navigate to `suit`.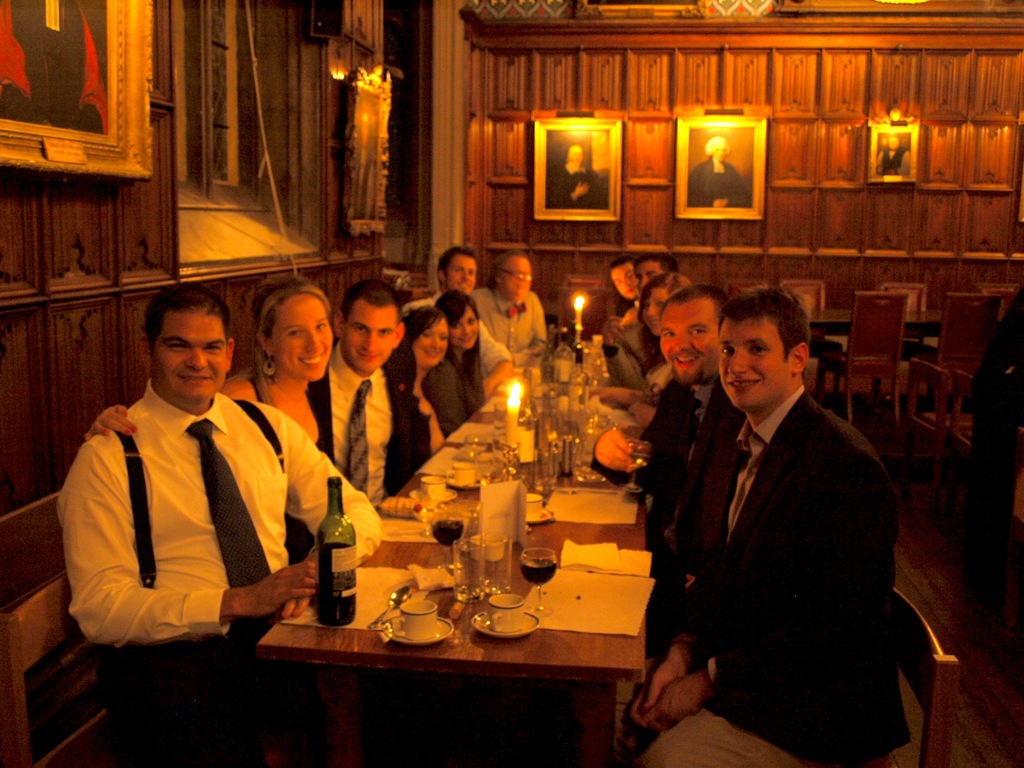
Navigation target: 618/387/916/767.
